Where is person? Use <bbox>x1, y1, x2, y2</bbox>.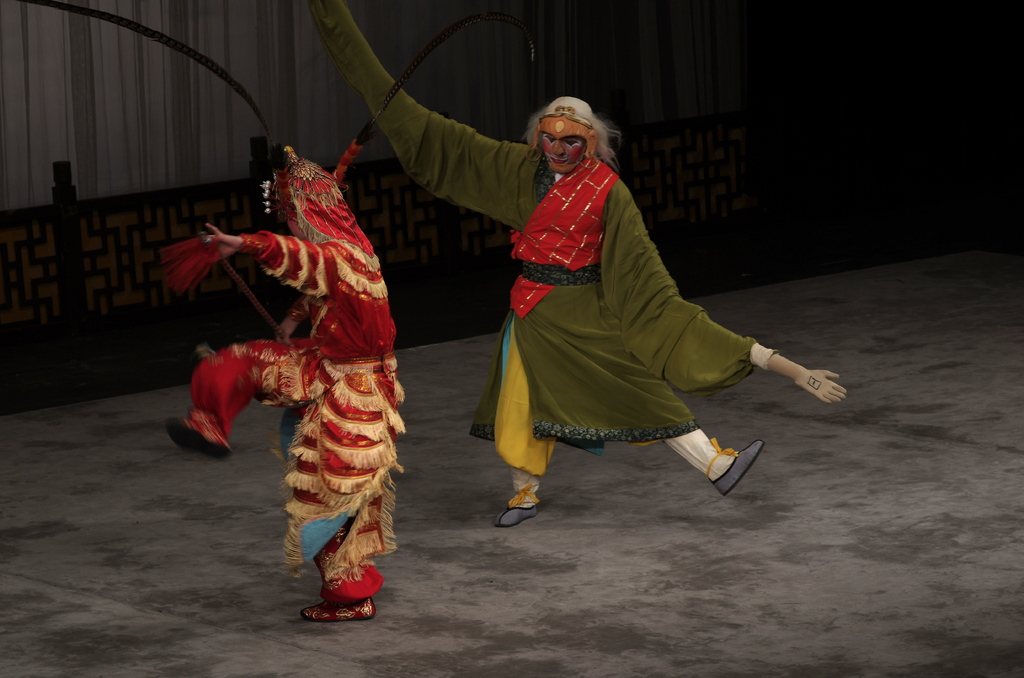
<bbox>174, 120, 411, 615</bbox>.
